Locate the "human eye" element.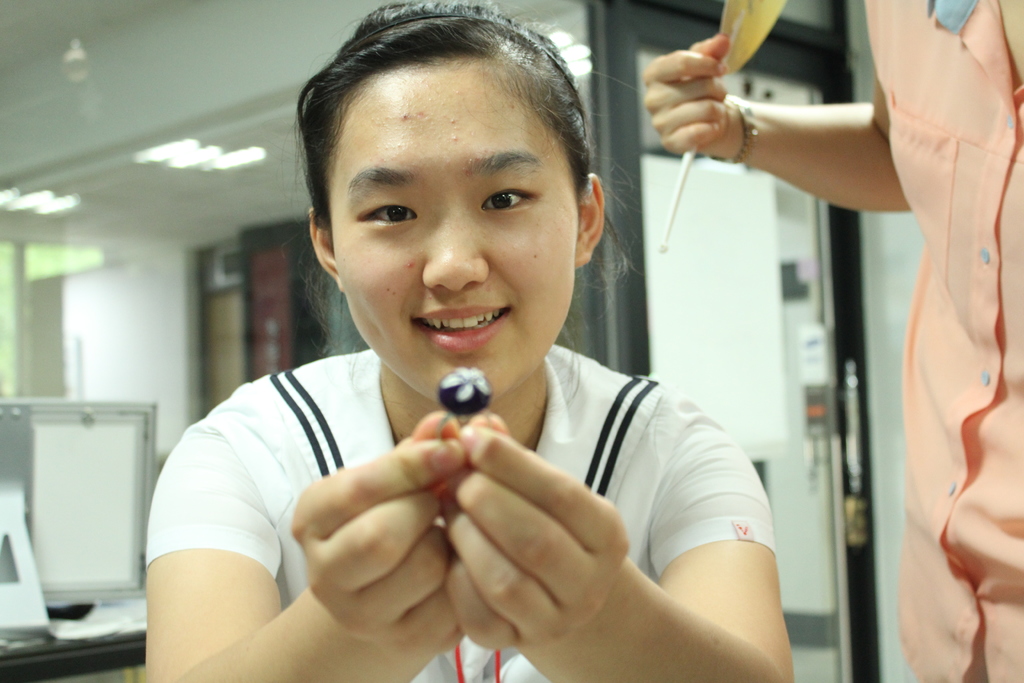
Element bbox: {"left": 346, "top": 177, "right": 425, "bottom": 248}.
